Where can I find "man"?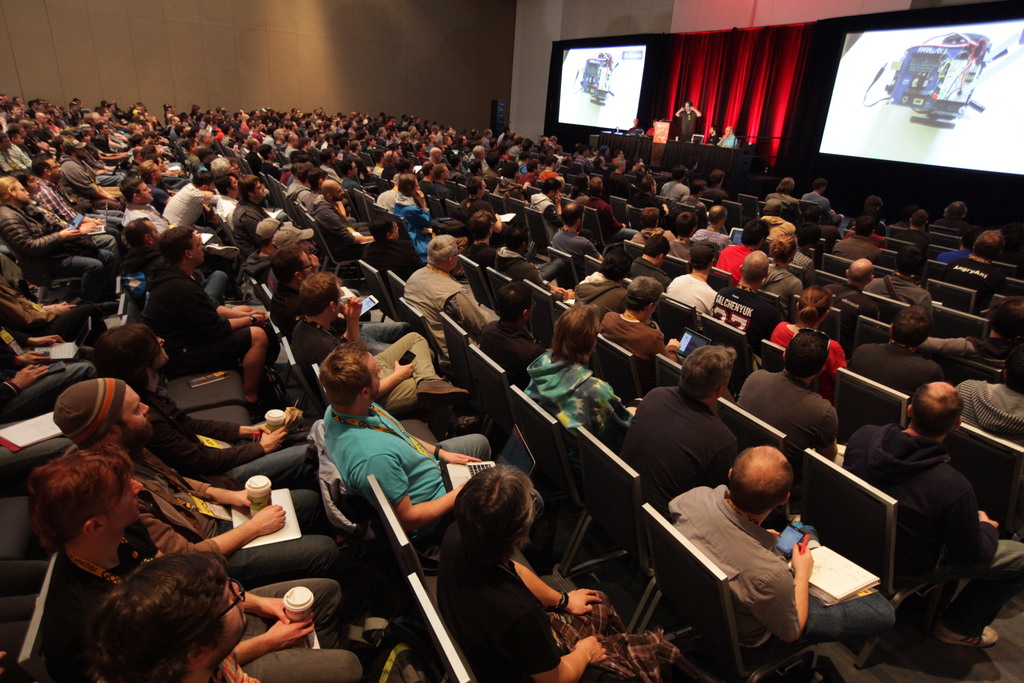
You can find it at pyautogui.locateOnScreen(868, 375, 1009, 648).
